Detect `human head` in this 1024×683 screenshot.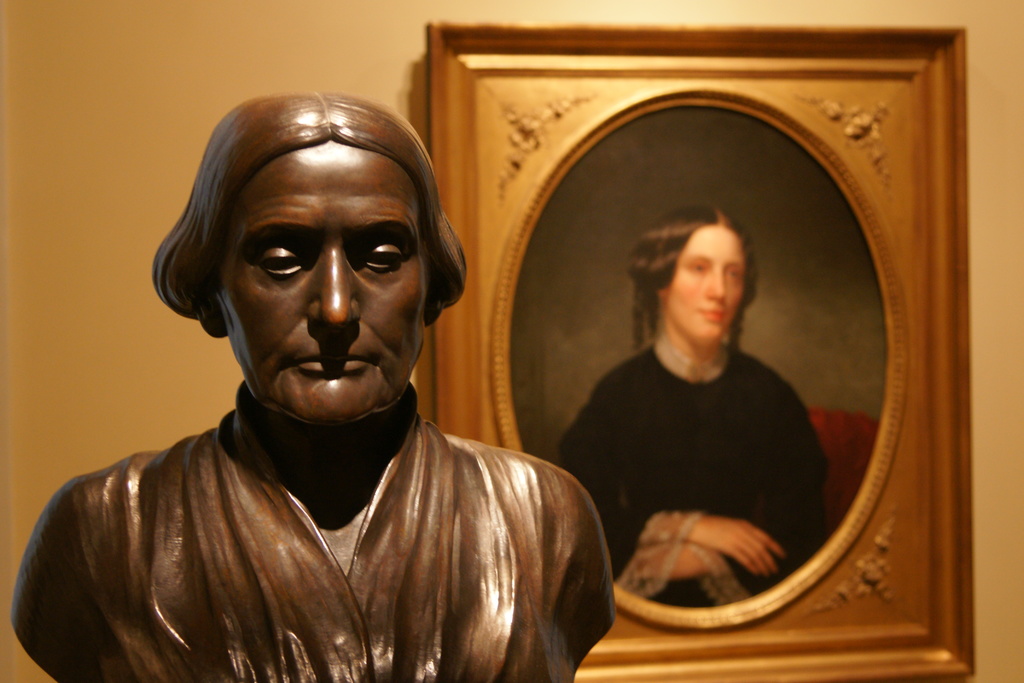
Detection: x1=627, y1=208, x2=757, y2=352.
